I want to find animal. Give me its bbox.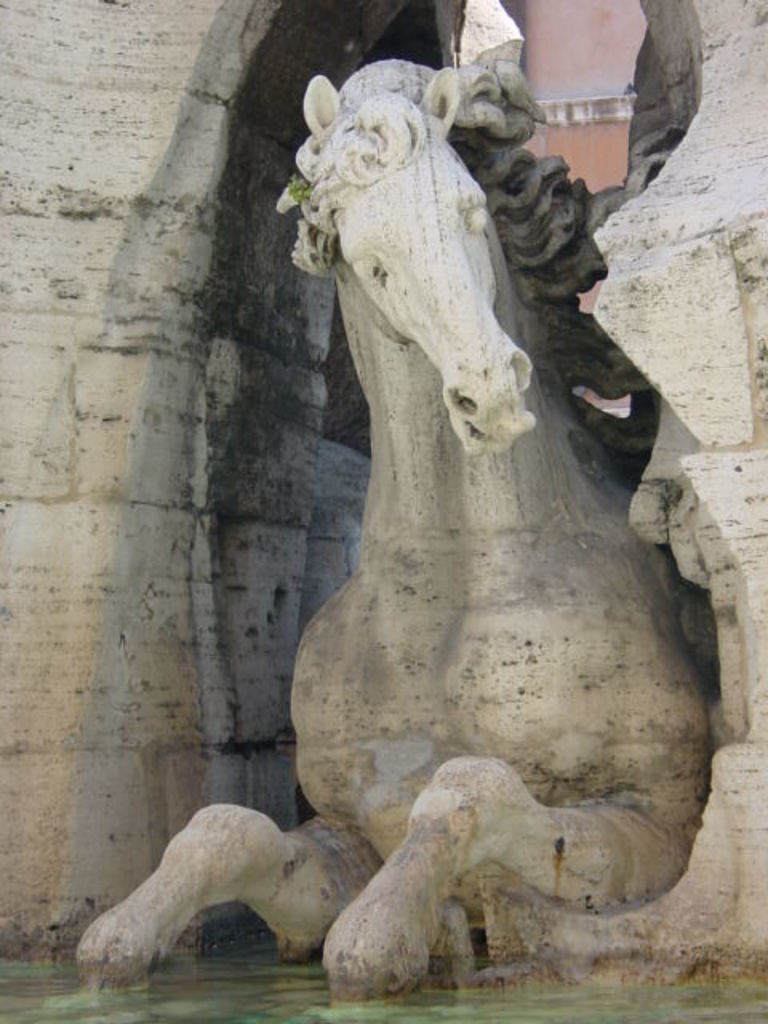
[x1=72, y1=53, x2=720, y2=1021].
